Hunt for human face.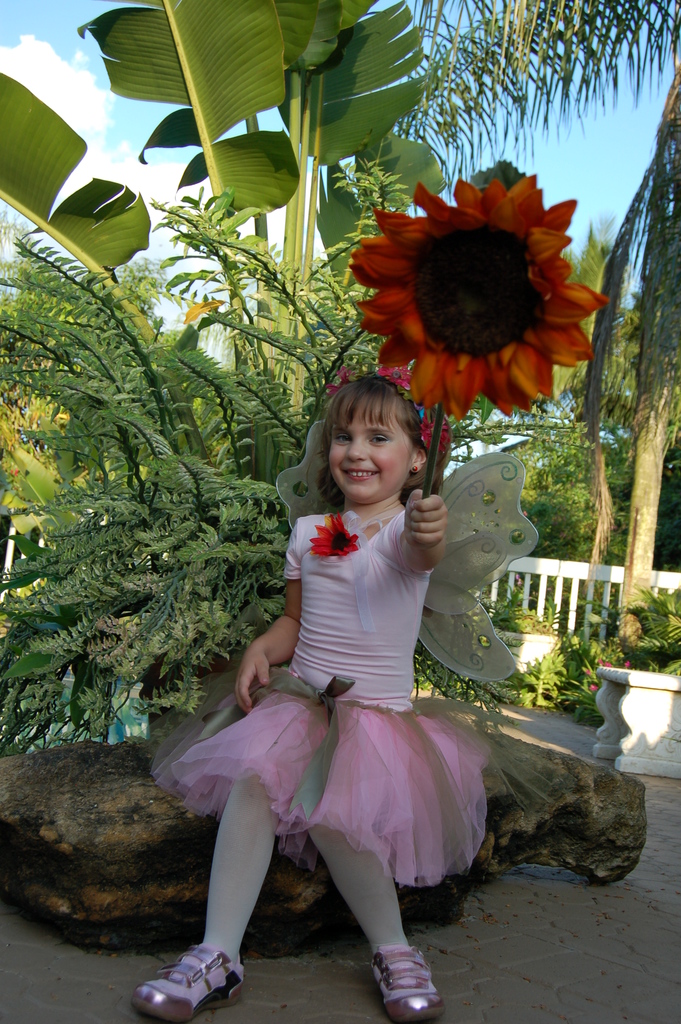
Hunted down at 332, 404, 411, 500.
